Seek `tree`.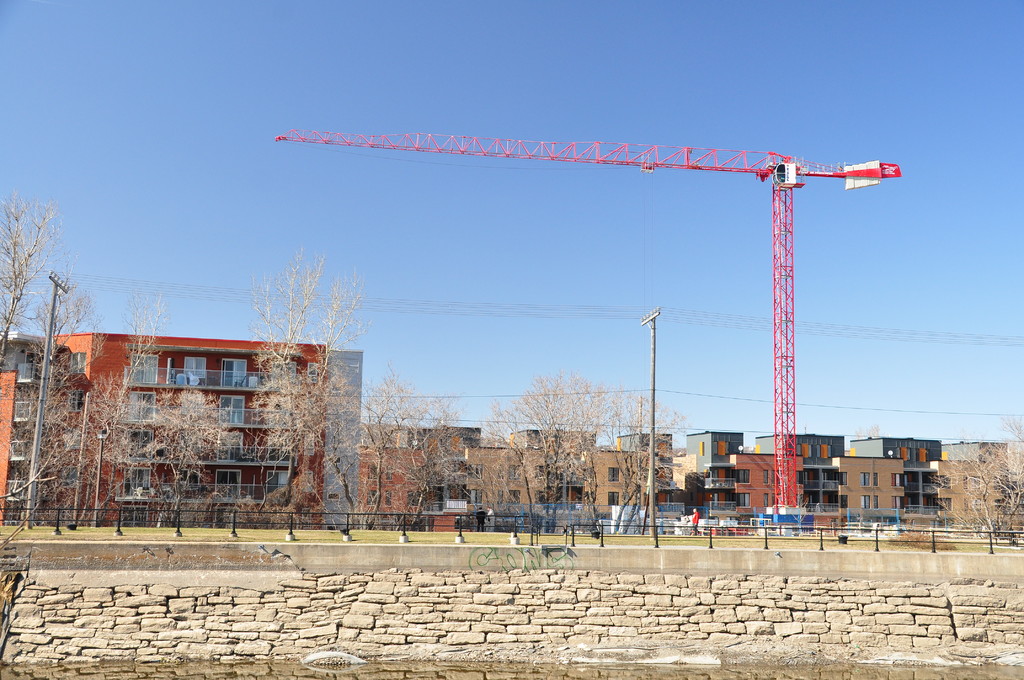
locate(233, 235, 371, 541).
